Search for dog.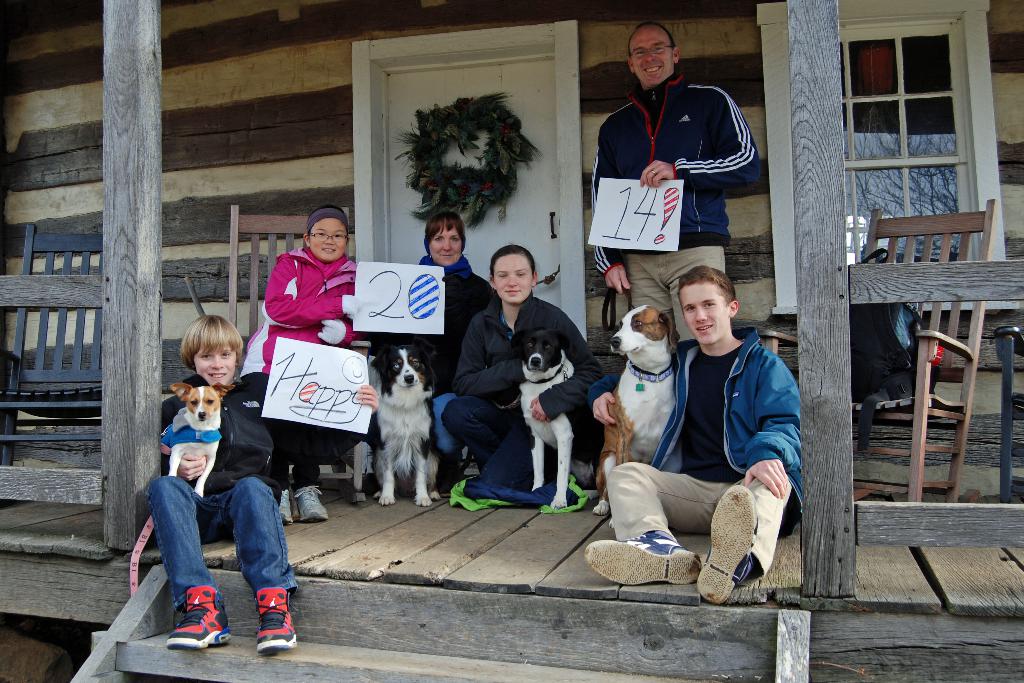
Found at select_region(159, 383, 236, 502).
